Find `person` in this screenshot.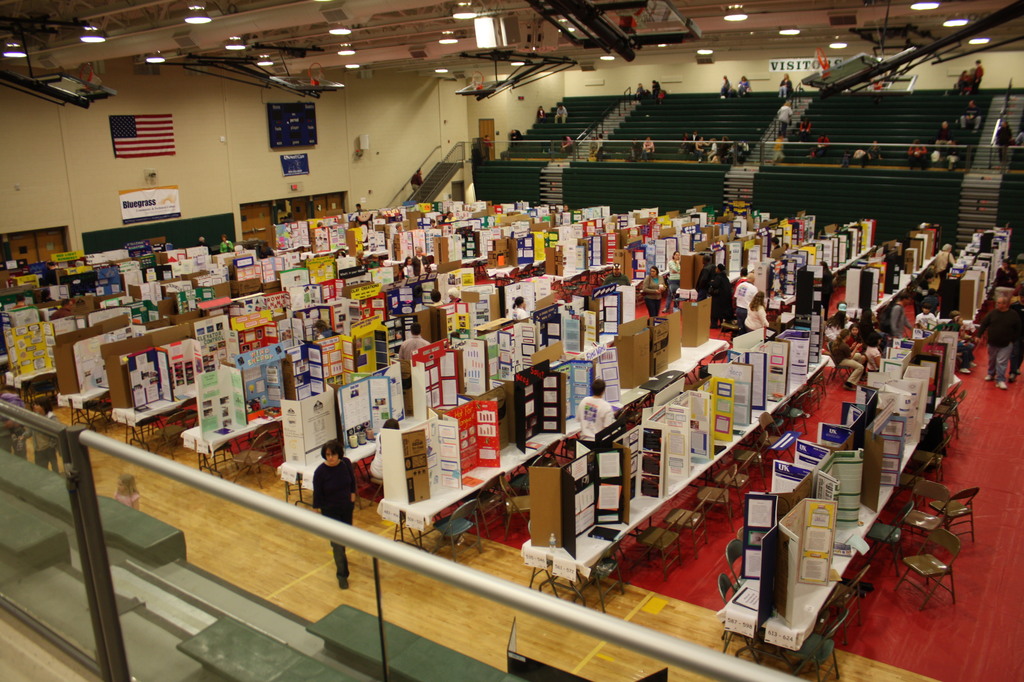
The bounding box for `person` is region(510, 295, 529, 323).
